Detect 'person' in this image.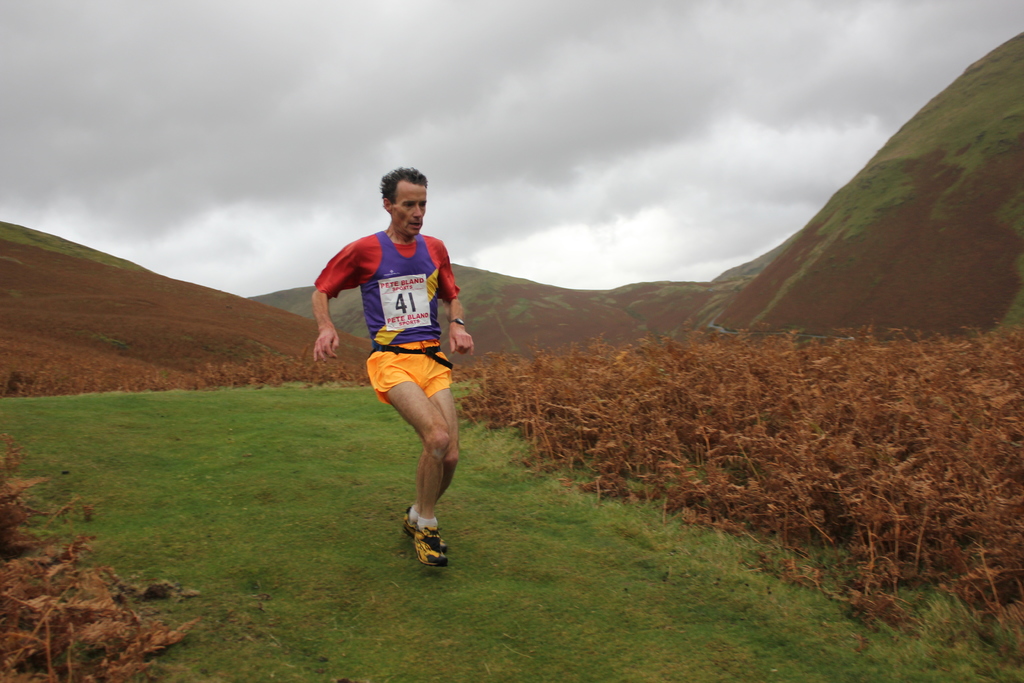
Detection: 304:155:479:570.
